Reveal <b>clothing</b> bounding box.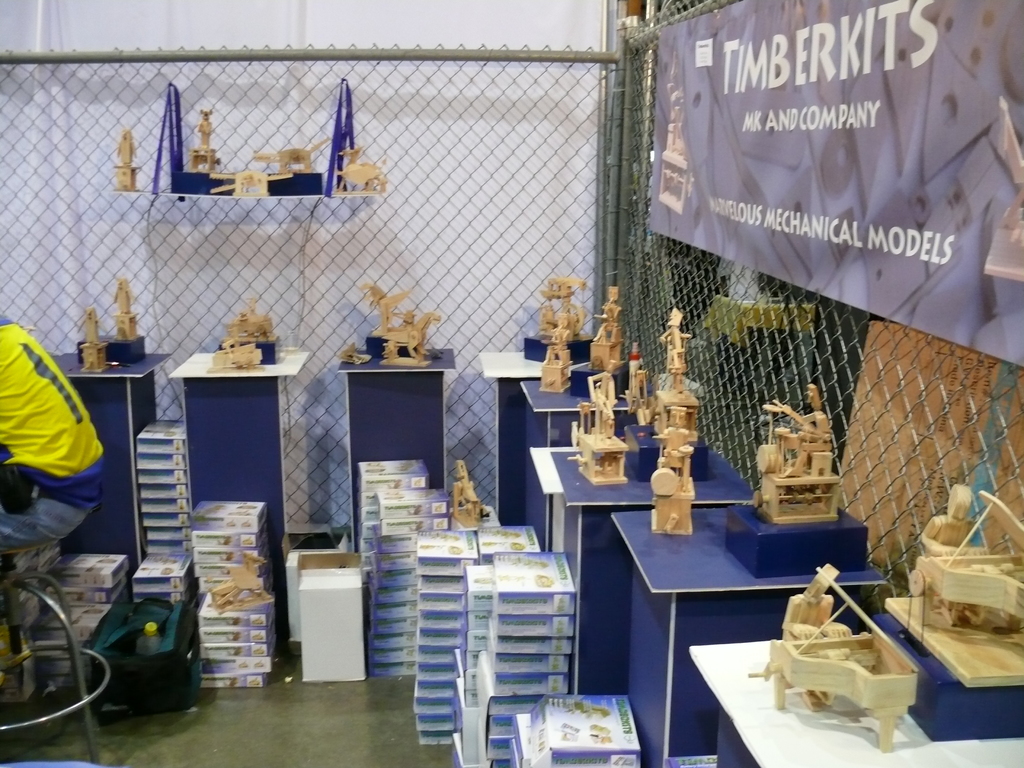
Revealed: box(2, 335, 115, 588).
